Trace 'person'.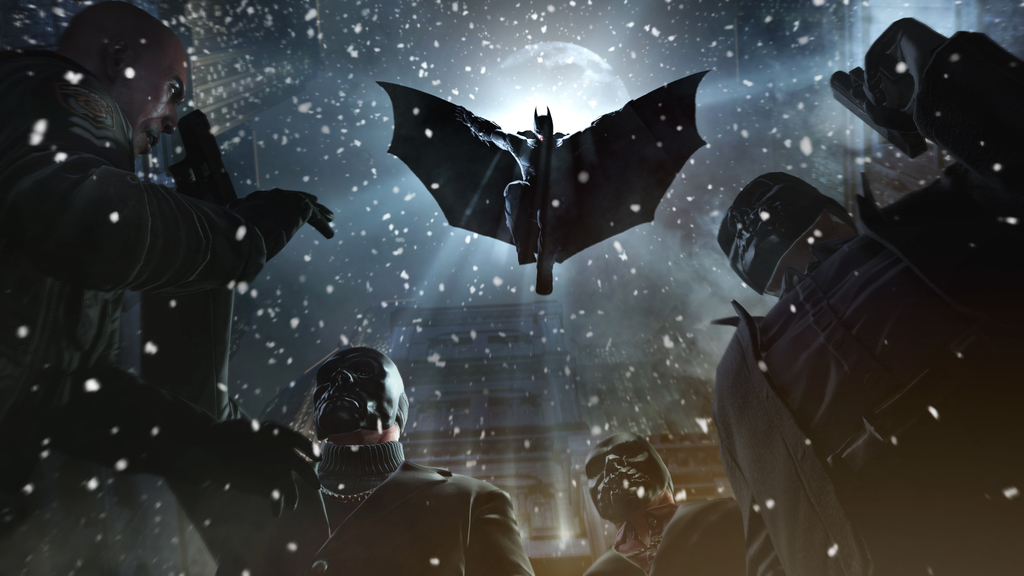
Traced to 593 428 758 575.
